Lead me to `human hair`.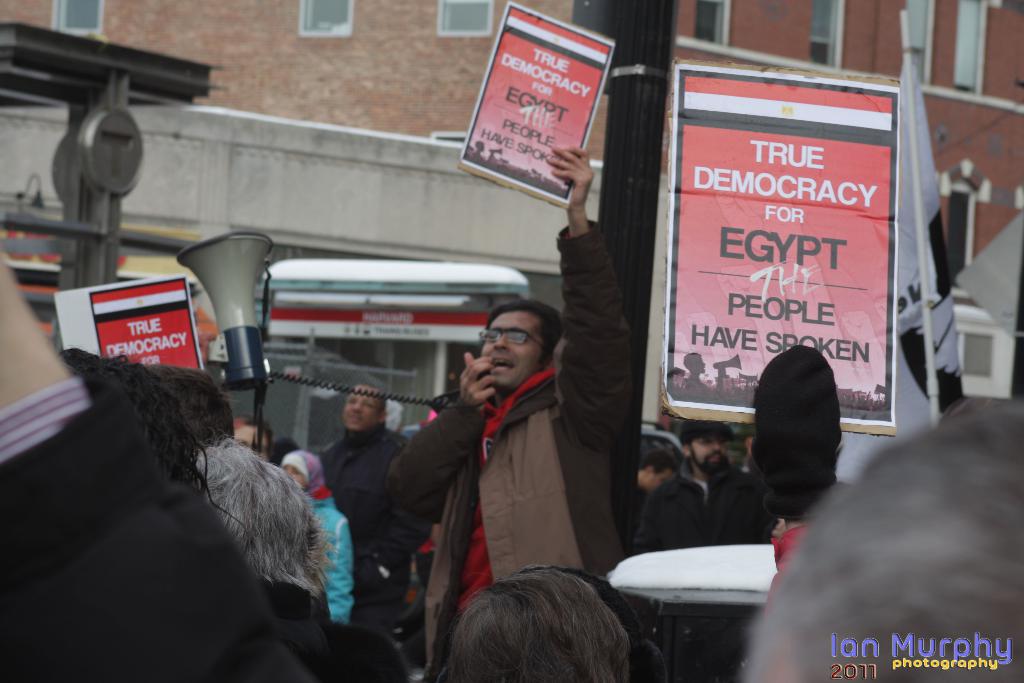
Lead to [left=484, top=299, right=564, bottom=368].
